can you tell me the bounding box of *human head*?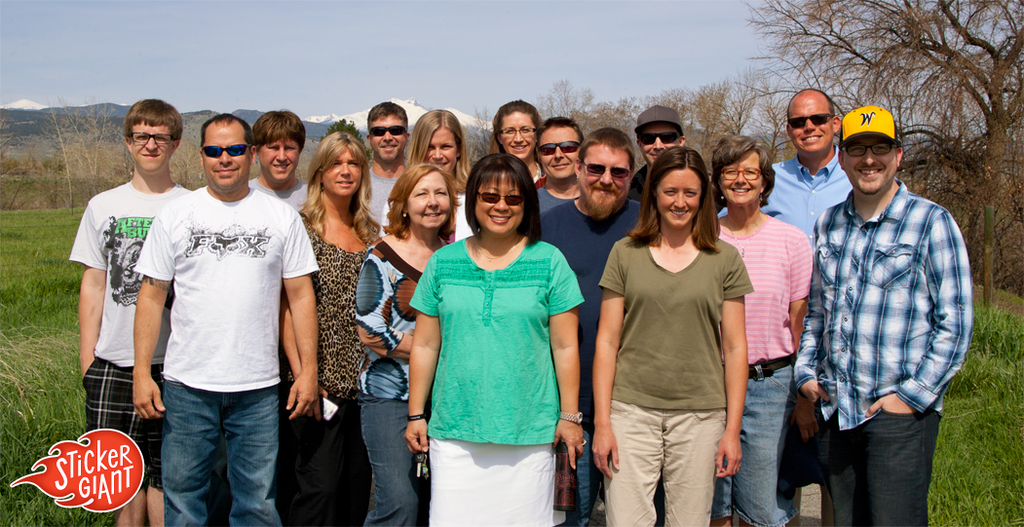
[left=411, top=109, right=467, bottom=175].
